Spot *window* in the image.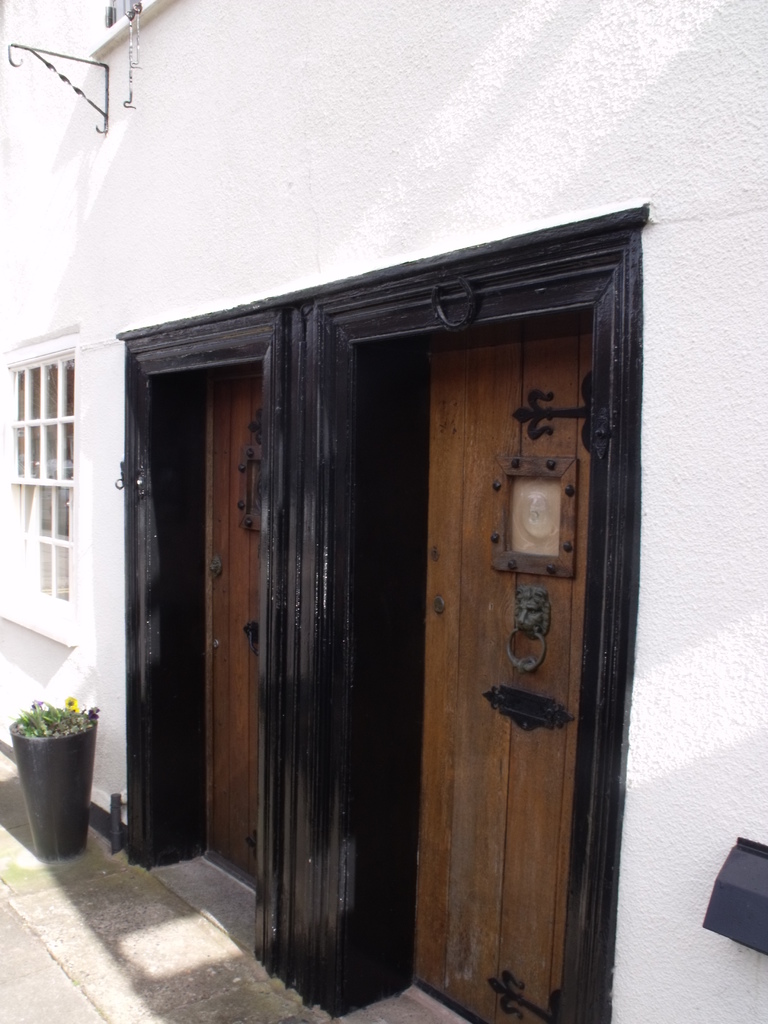
*window* found at <bbox>0, 321, 83, 650</bbox>.
